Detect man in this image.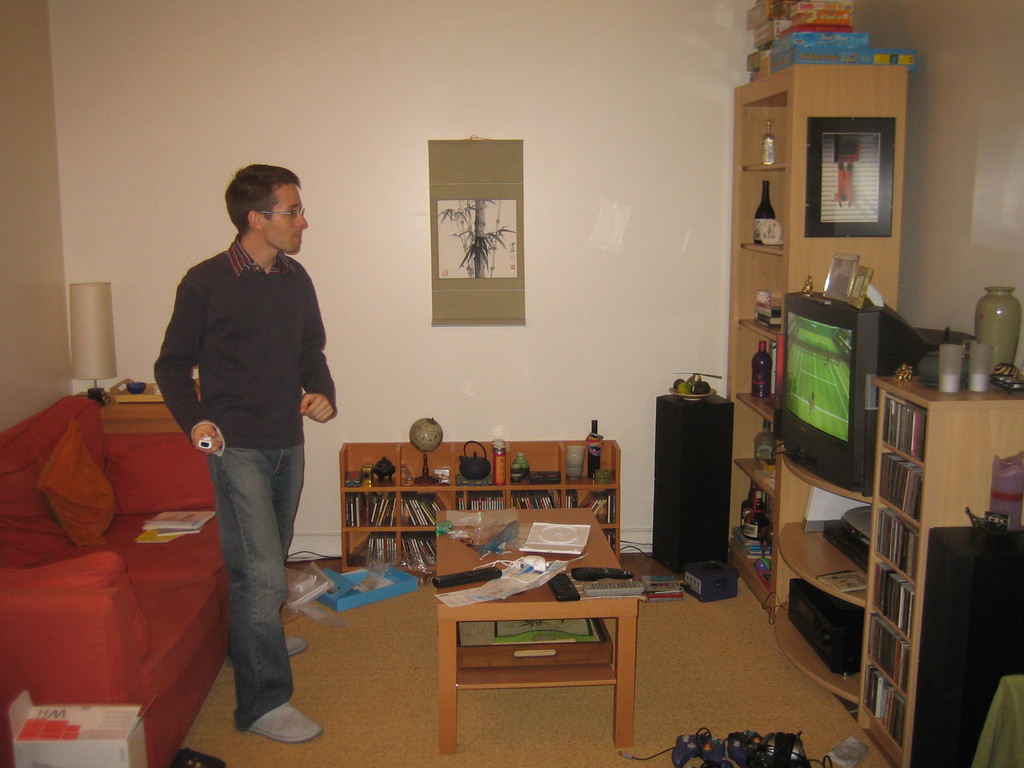
Detection: select_region(146, 171, 343, 707).
